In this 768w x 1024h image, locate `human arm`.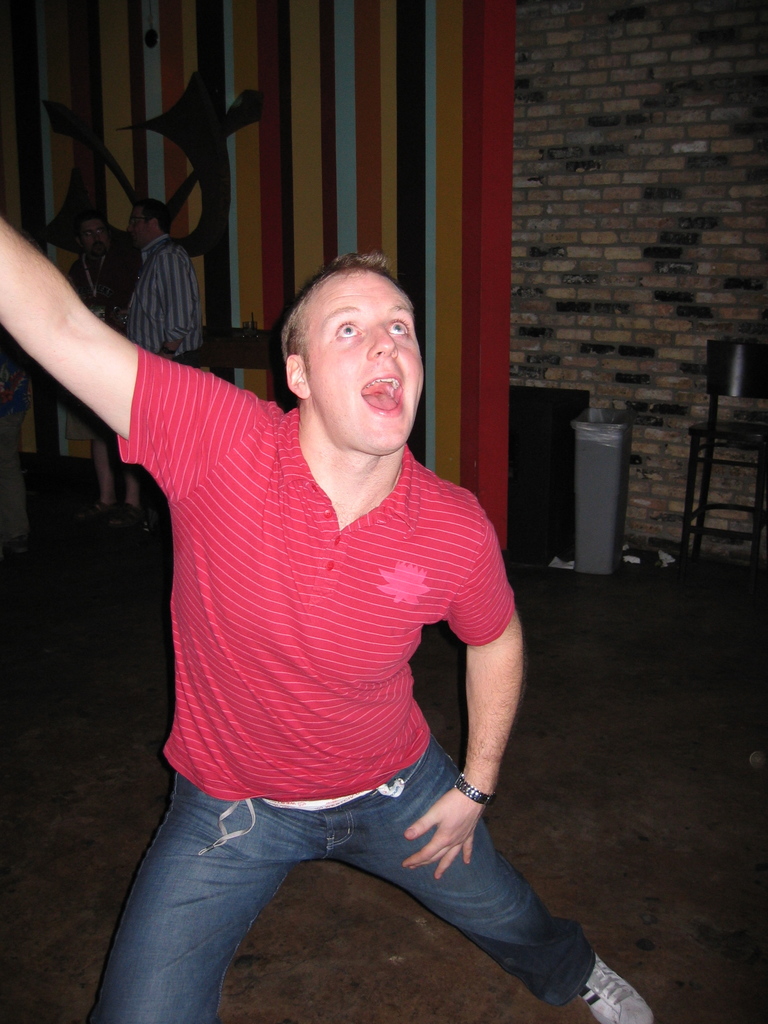
Bounding box: x1=403, y1=470, x2=538, y2=900.
